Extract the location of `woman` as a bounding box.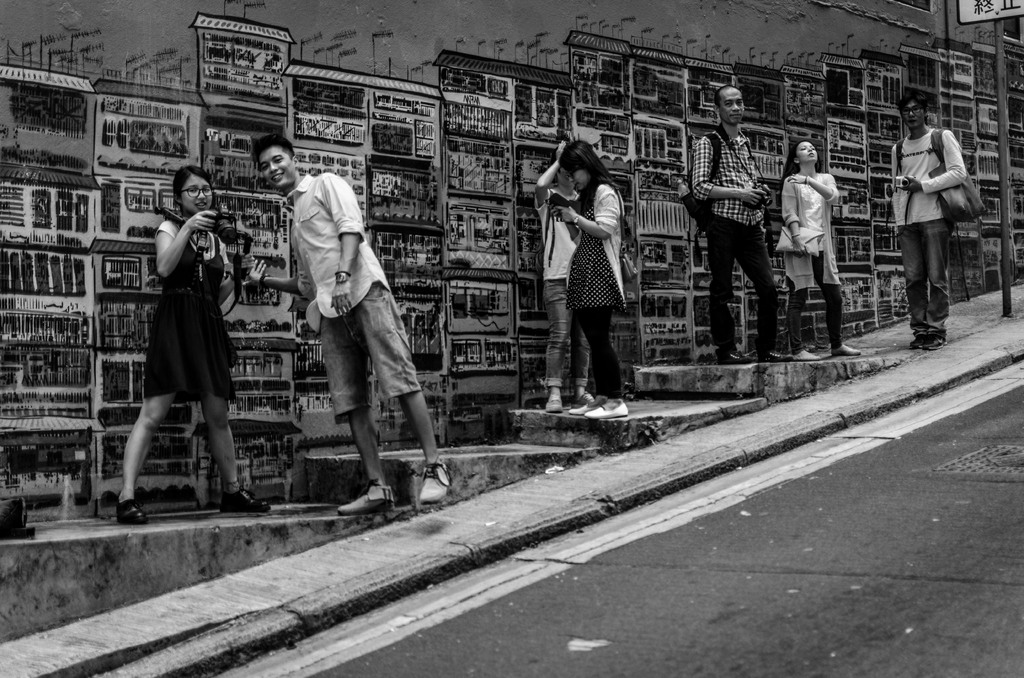
(781, 140, 859, 361).
